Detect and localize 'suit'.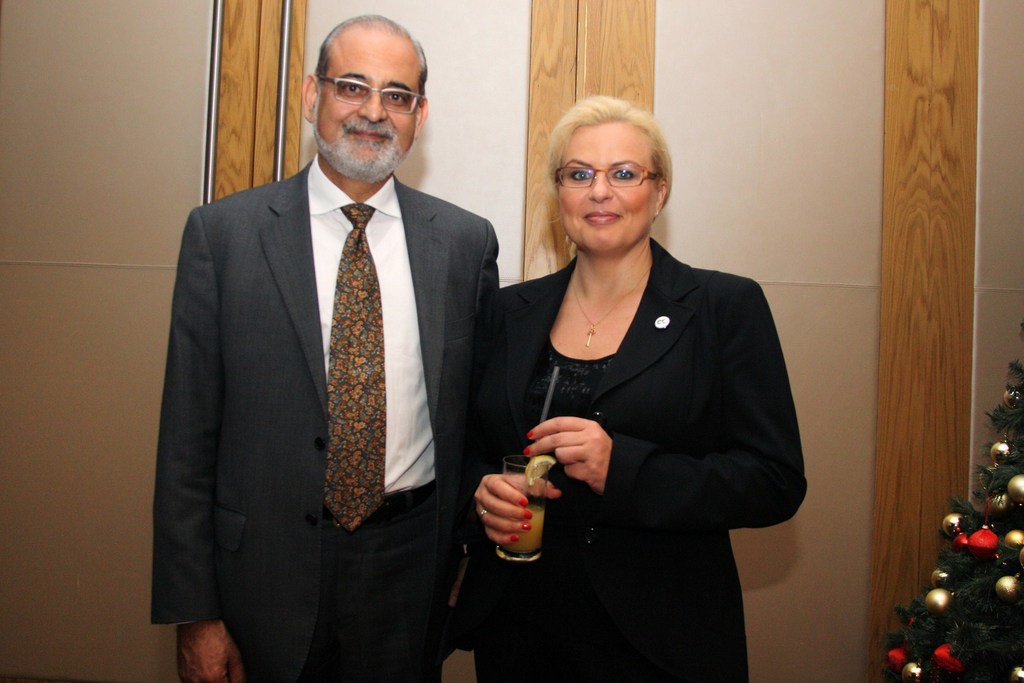
Localized at l=162, t=37, r=524, b=678.
